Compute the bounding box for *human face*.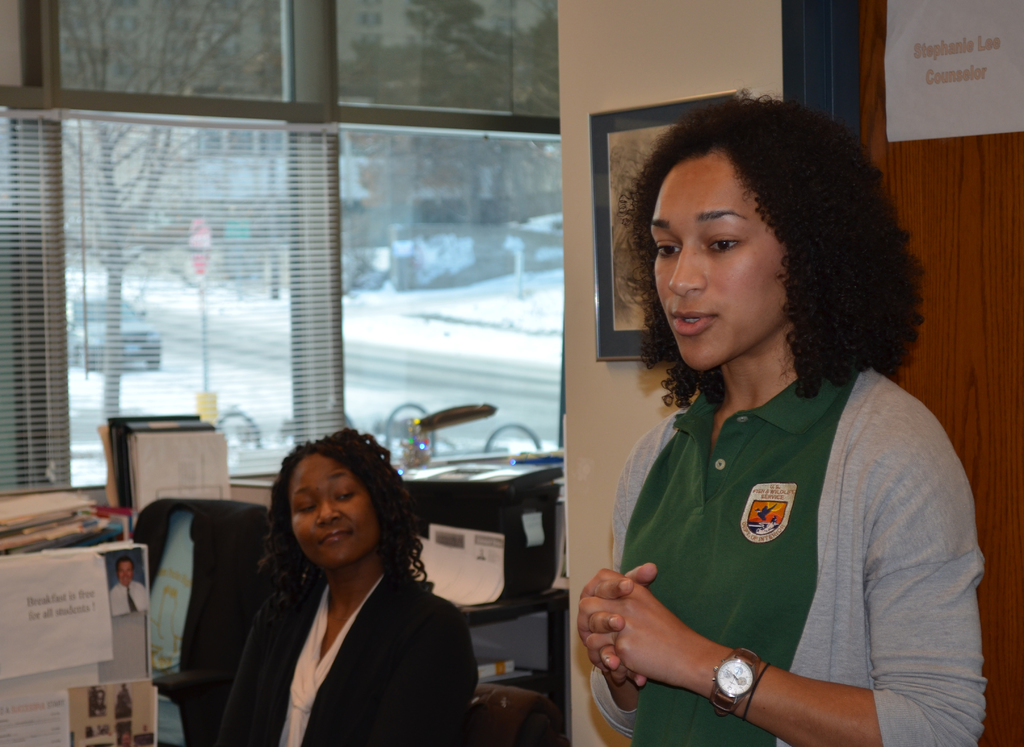
bbox=(650, 159, 785, 374).
